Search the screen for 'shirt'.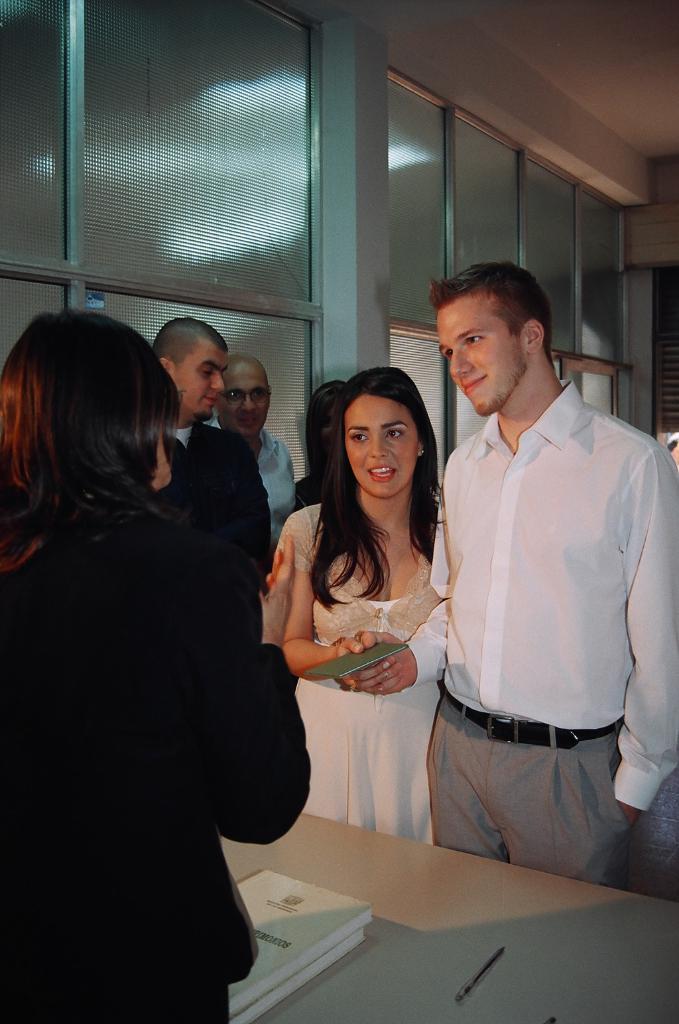
Found at [209,426,302,550].
